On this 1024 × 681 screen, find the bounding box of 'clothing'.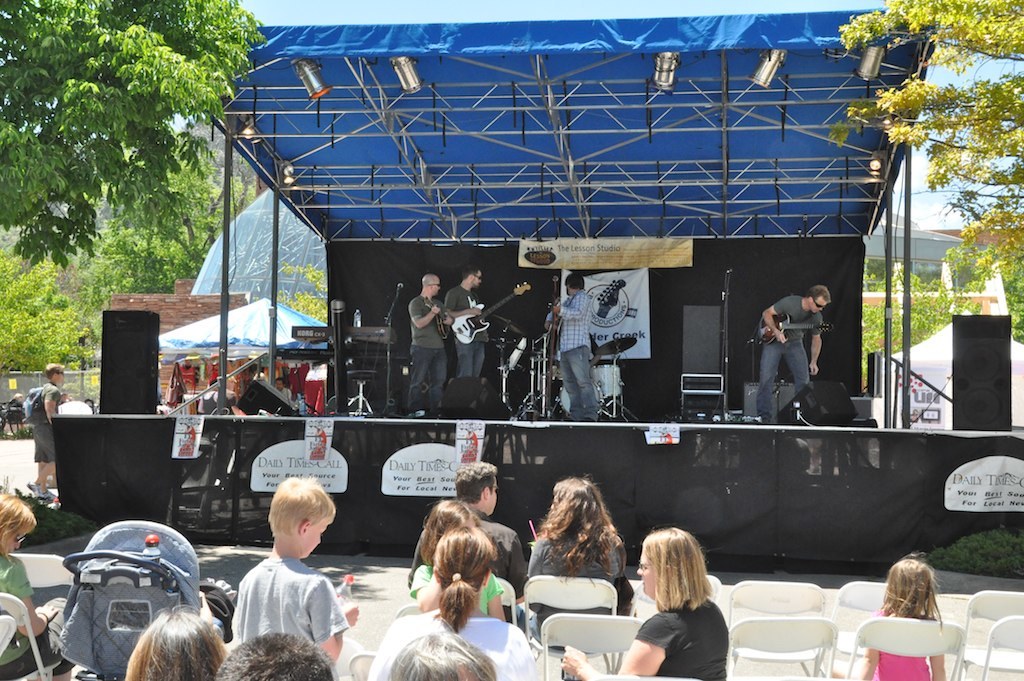
Bounding box: [x1=411, y1=560, x2=506, y2=625].
